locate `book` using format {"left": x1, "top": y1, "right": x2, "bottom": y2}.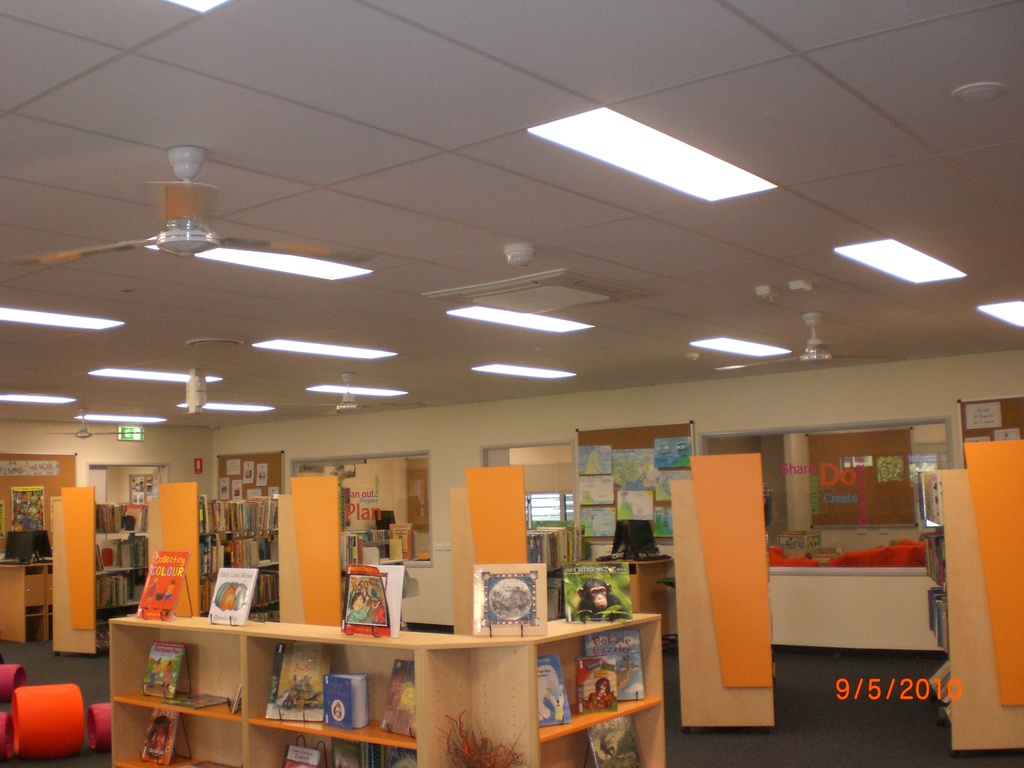
{"left": 321, "top": 671, "right": 370, "bottom": 729}.
